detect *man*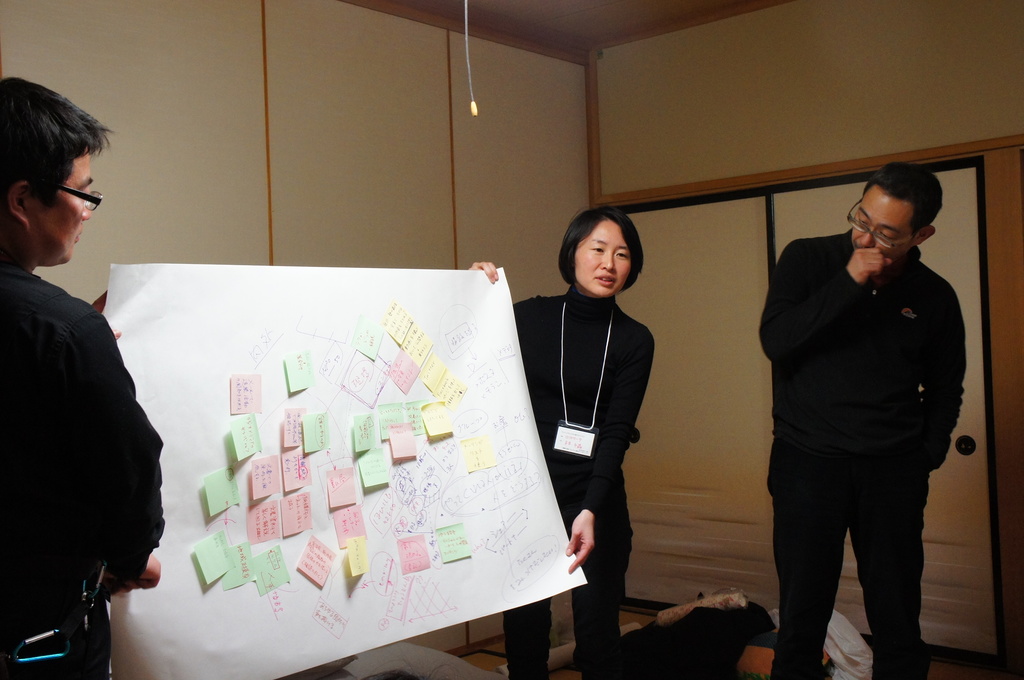
<box>745,154,980,679</box>
